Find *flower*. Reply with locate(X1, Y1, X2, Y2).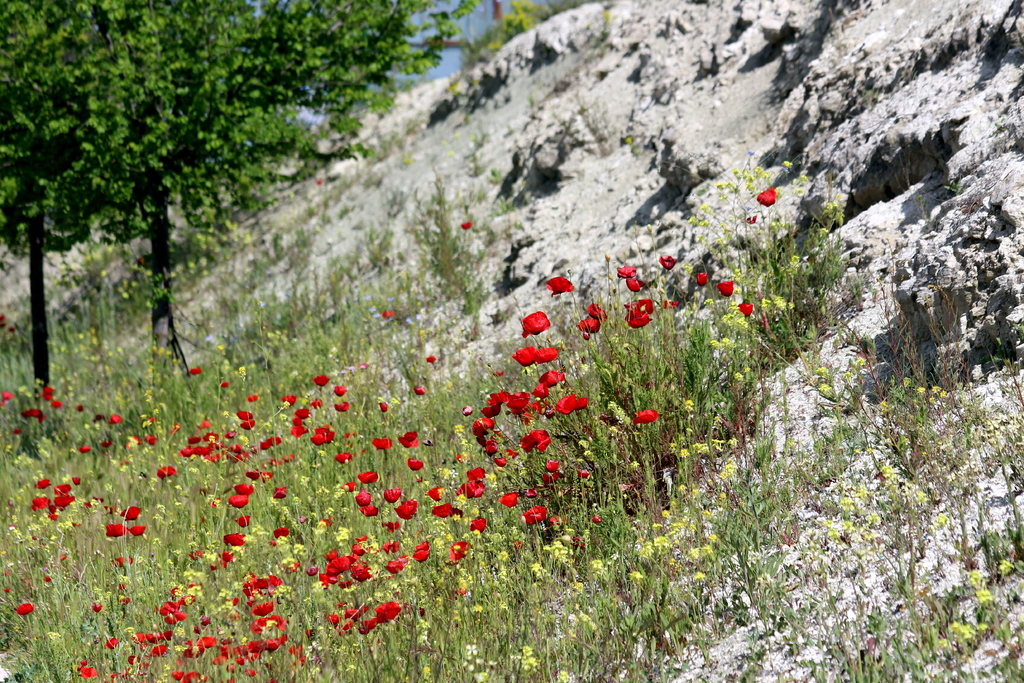
locate(410, 385, 423, 396).
